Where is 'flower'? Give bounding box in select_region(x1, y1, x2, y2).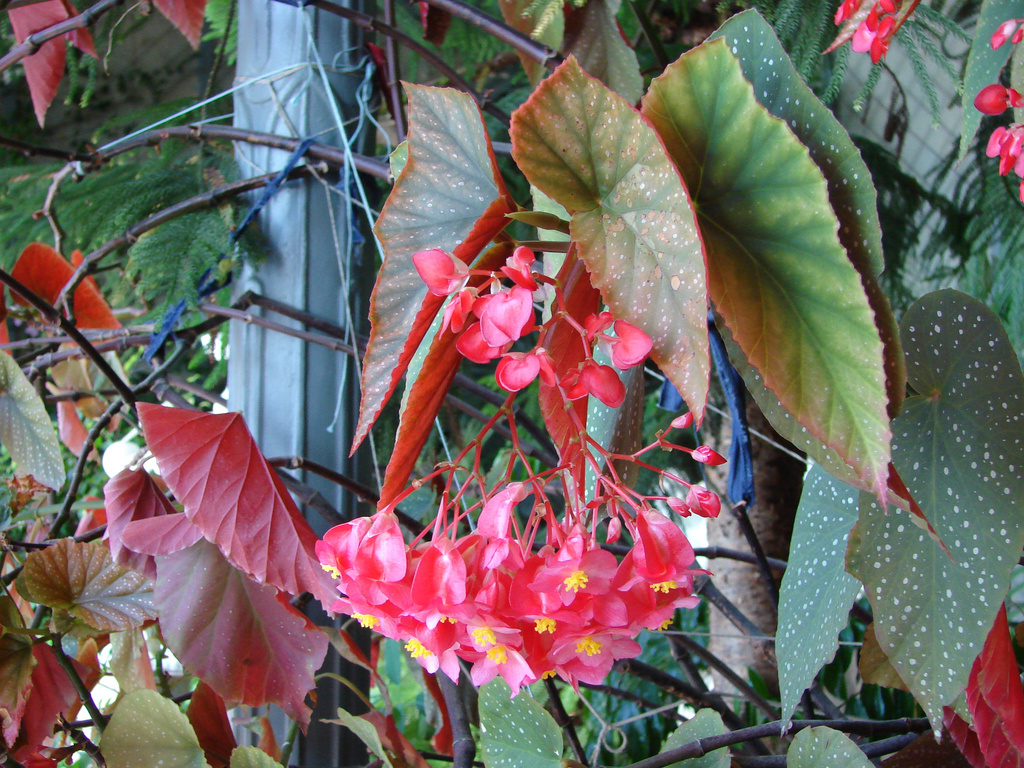
select_region(1009, 23, 1023, 43).
